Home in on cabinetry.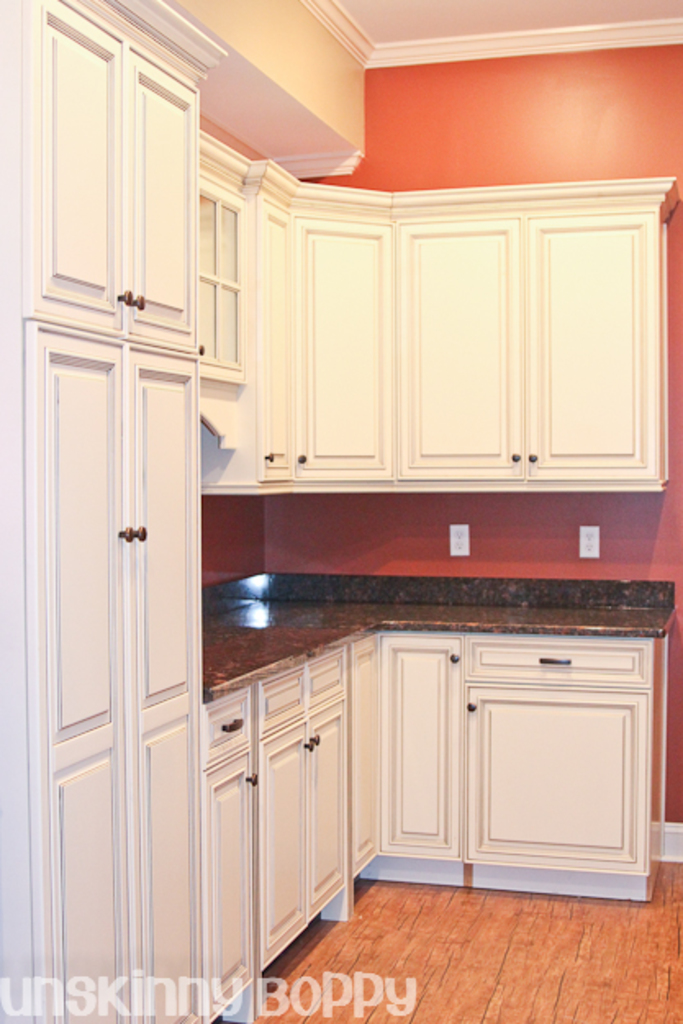
Homed in at {"left": 383, "top": 642, "right": 460, "bottom": 857}.
